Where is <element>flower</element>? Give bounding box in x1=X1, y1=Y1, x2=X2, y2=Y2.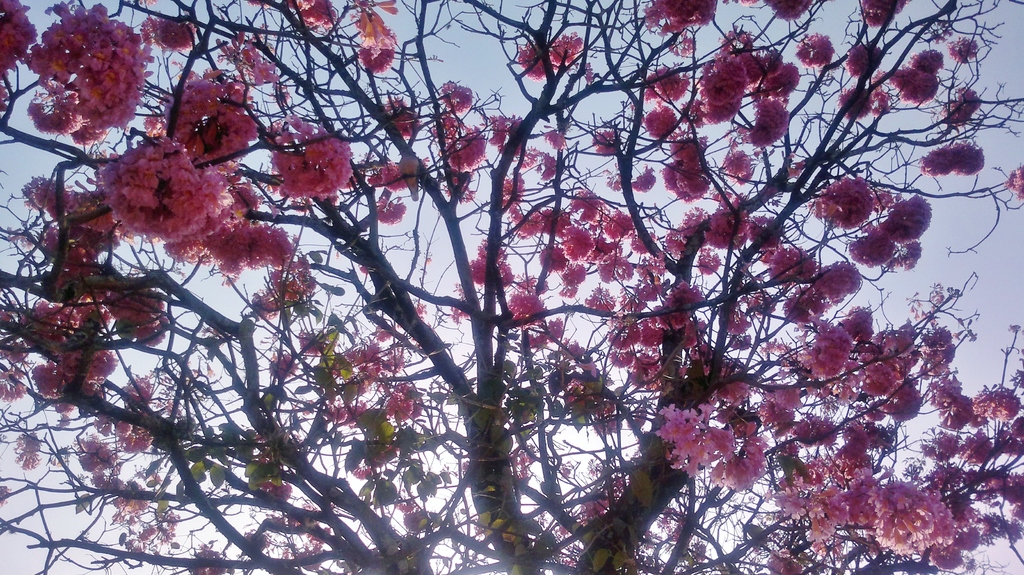
x1=515, y1=33, x2=593, y2=91.
